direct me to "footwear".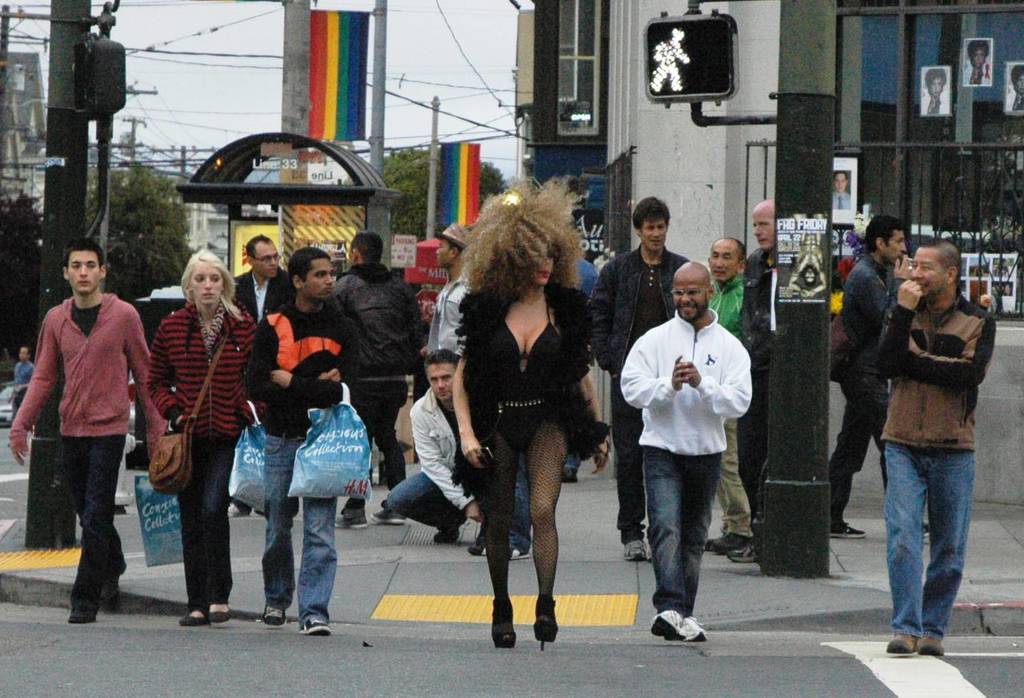
Direction: [92,573,118,599].
